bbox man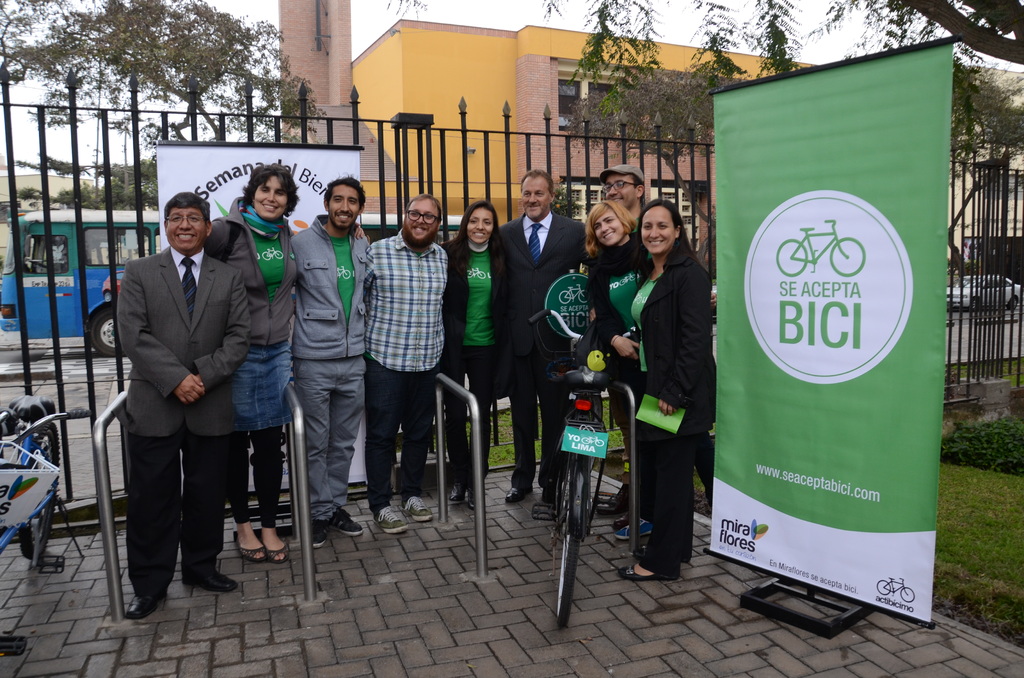
box=[290, 178, 376, 550]
